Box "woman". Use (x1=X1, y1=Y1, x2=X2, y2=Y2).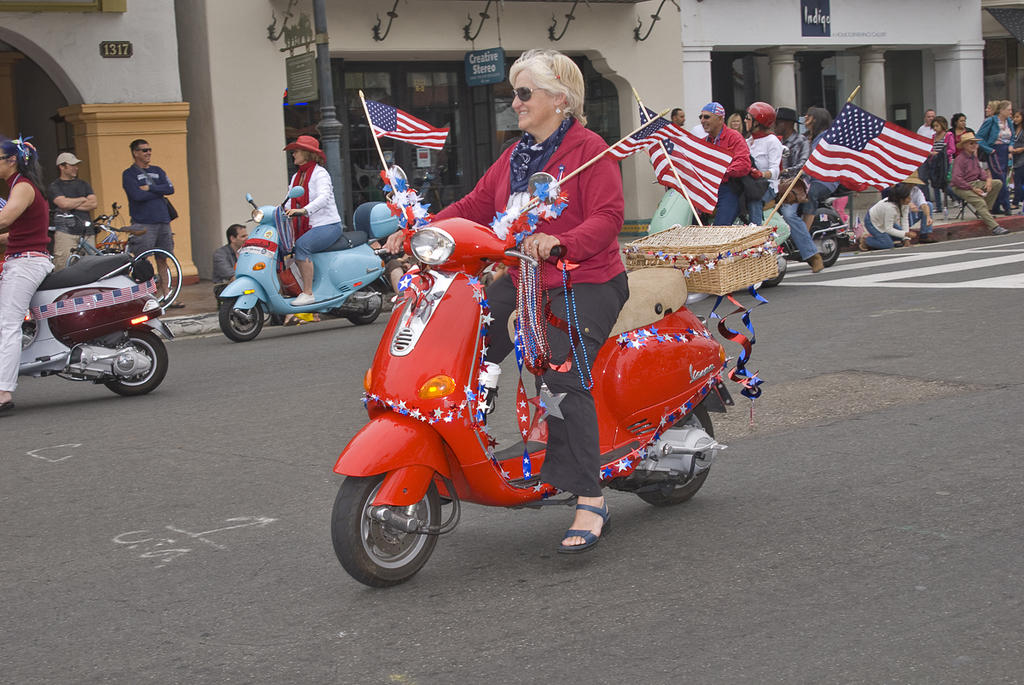
(x1=281, y1=134, x2=343, y2=308).
